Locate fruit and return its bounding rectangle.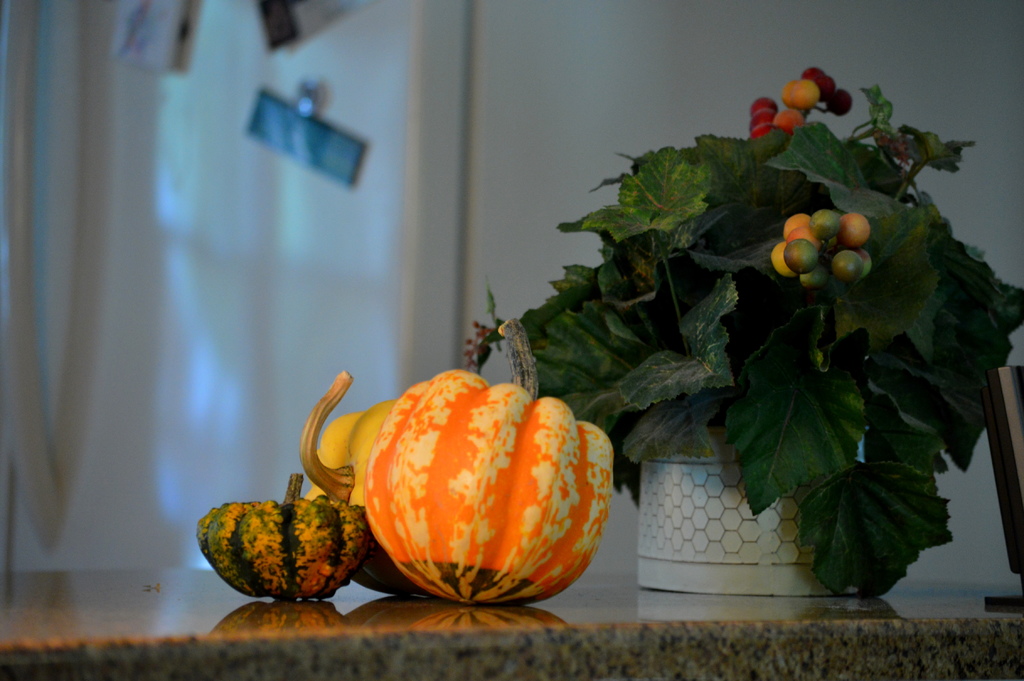
(left=746, top=65, right=852, bottom=136).
